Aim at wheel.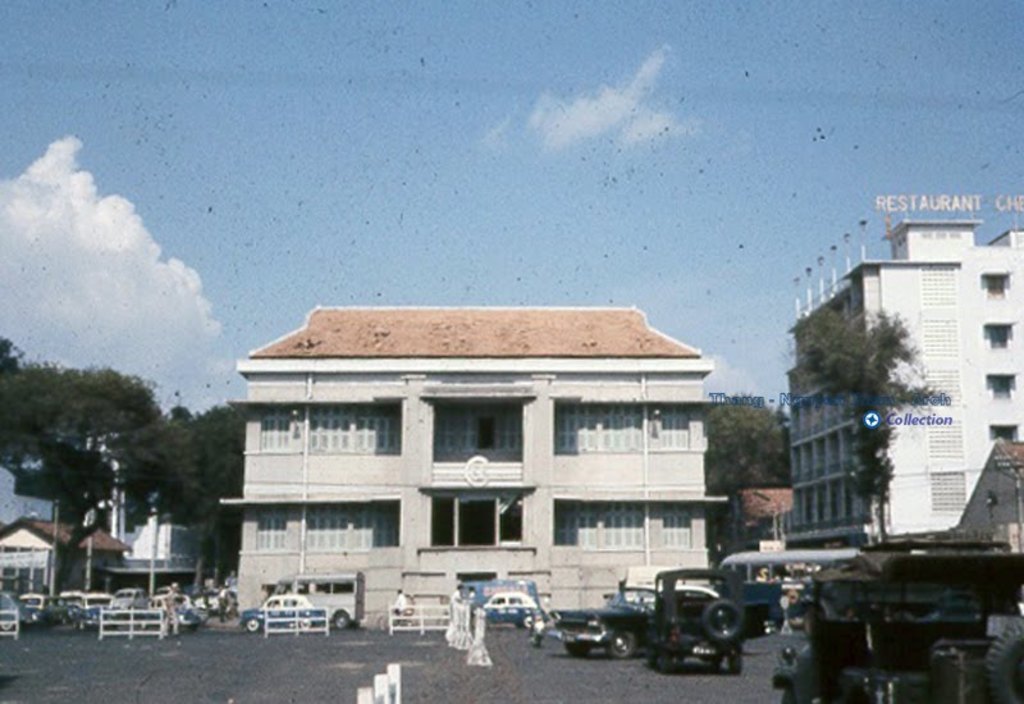
Aimed at 562/643/577/654.
